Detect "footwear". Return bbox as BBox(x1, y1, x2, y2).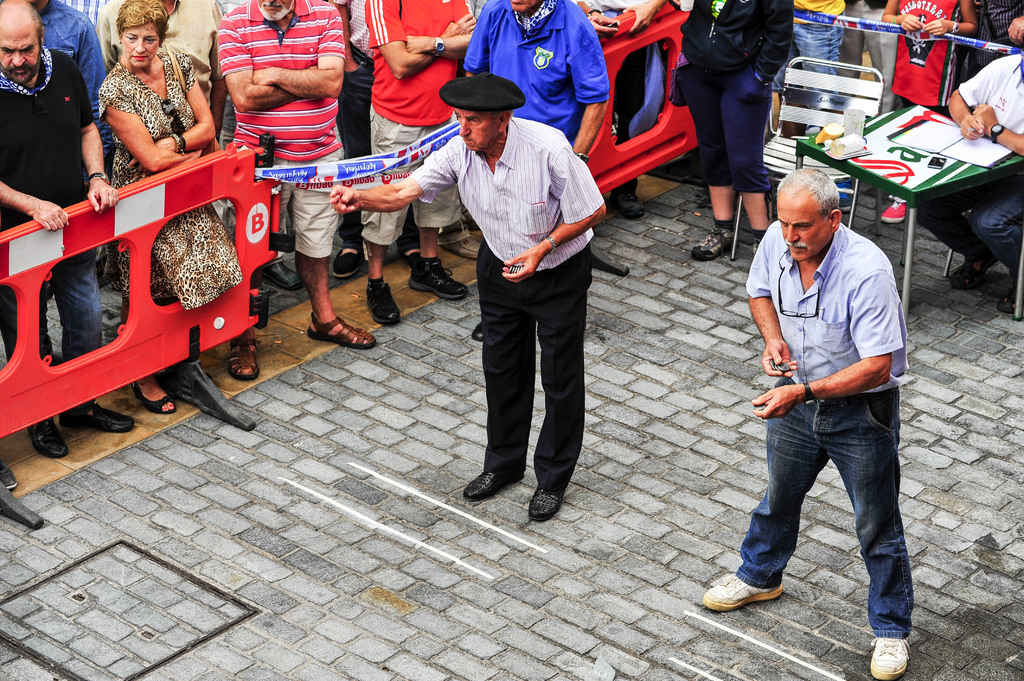
BBox(260, 262, 300, 284).
